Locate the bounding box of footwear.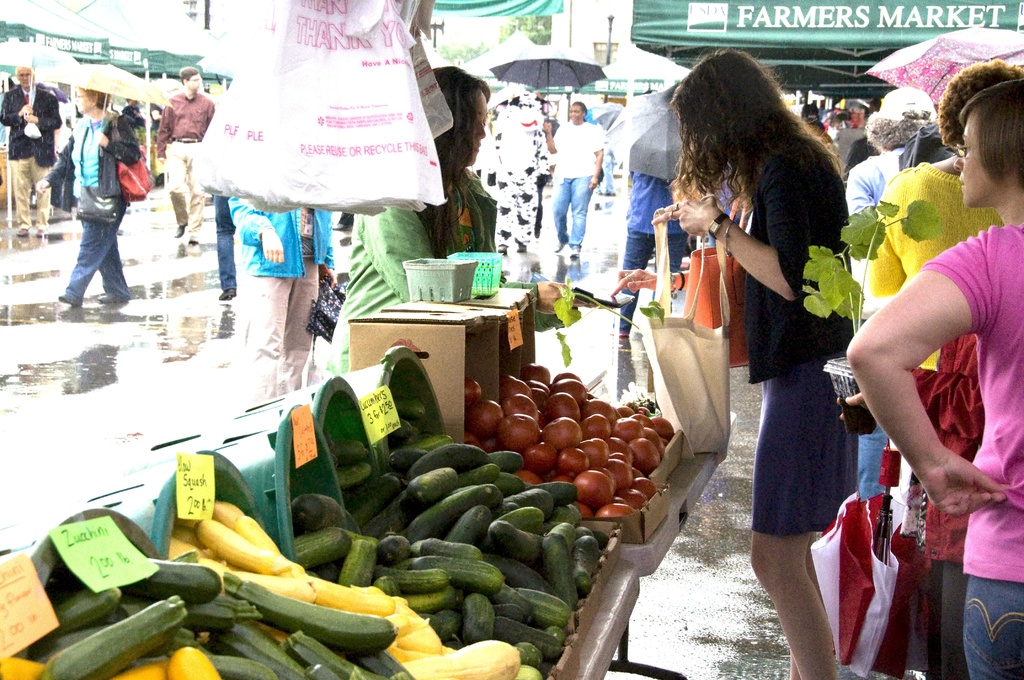
Bounding box: bbox(218, 287, 236, 305).
